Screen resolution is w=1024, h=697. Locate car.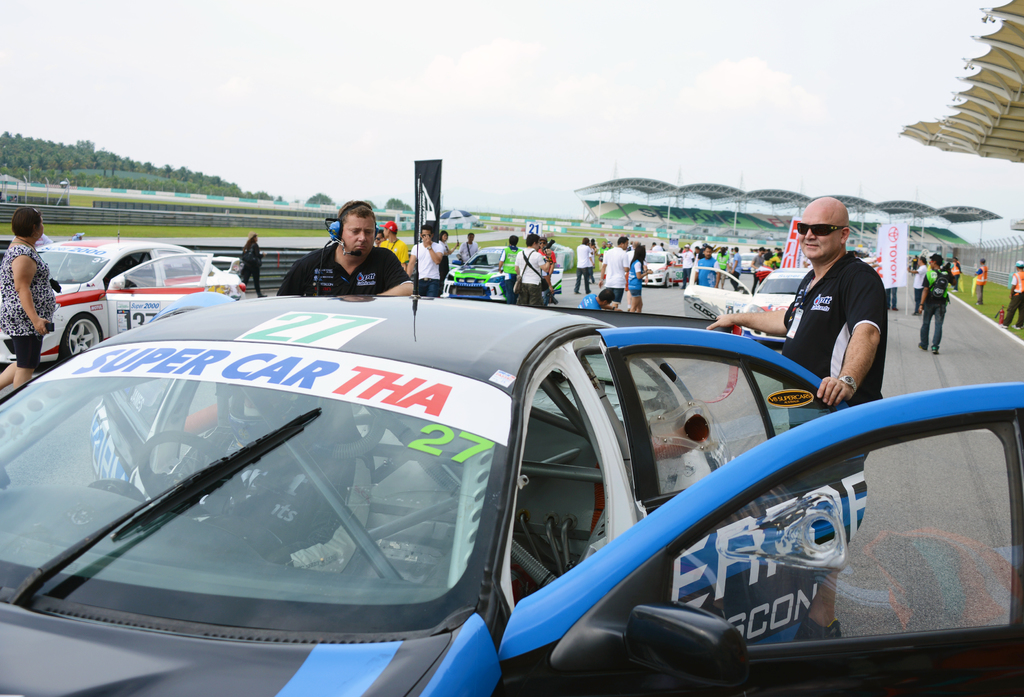
x1=442 y1=243 x2=563 y2=301.
